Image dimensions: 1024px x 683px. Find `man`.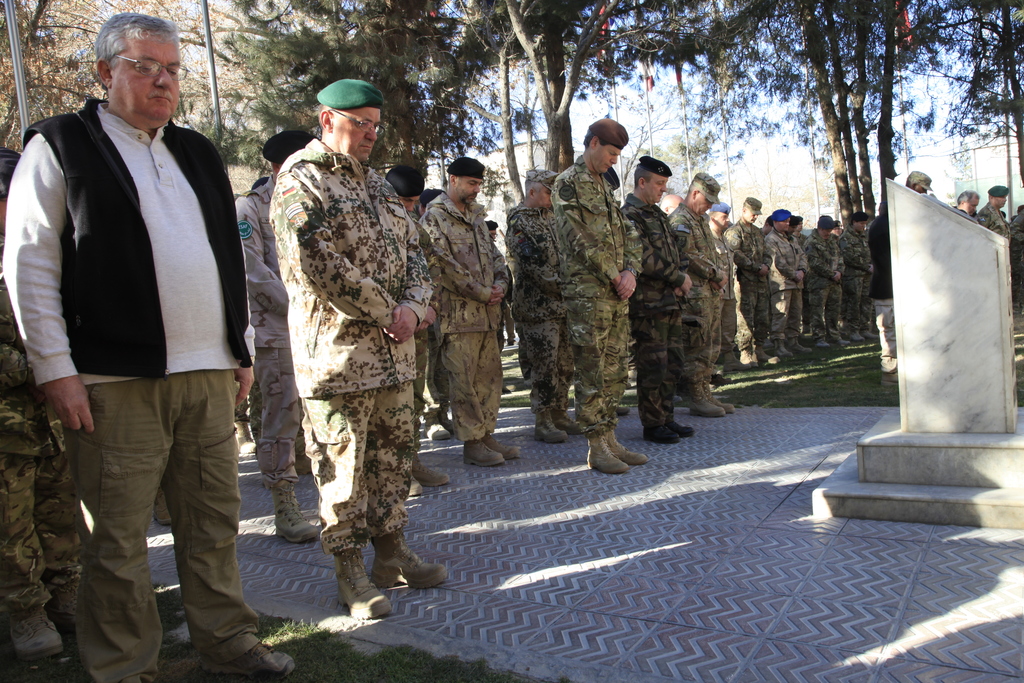
region(272, 78, 449, 621).
